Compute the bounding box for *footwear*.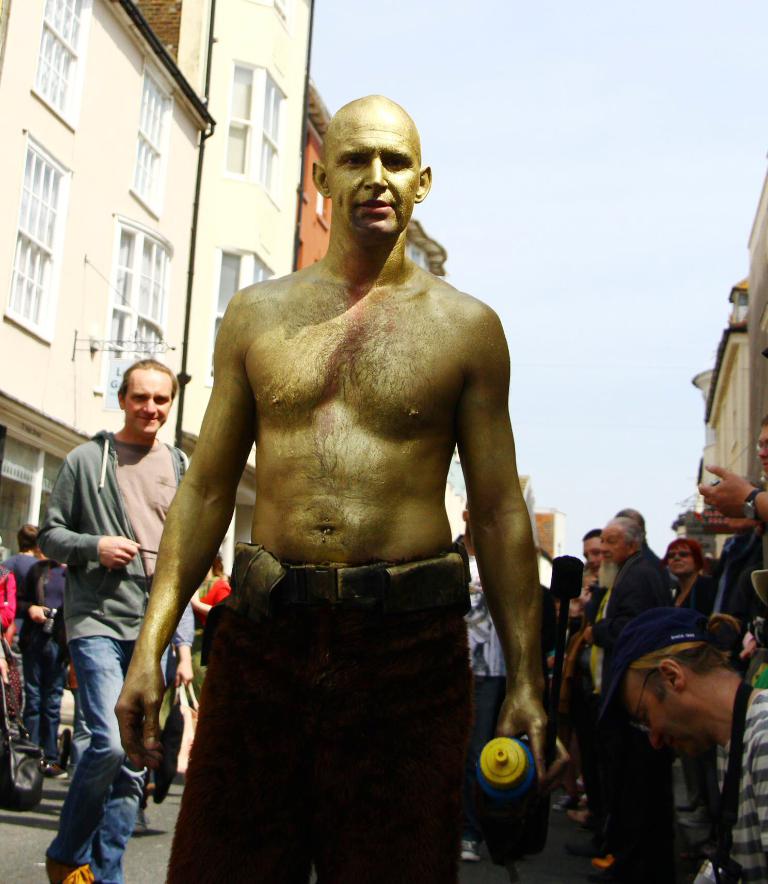
41, 855, 98, 883.
